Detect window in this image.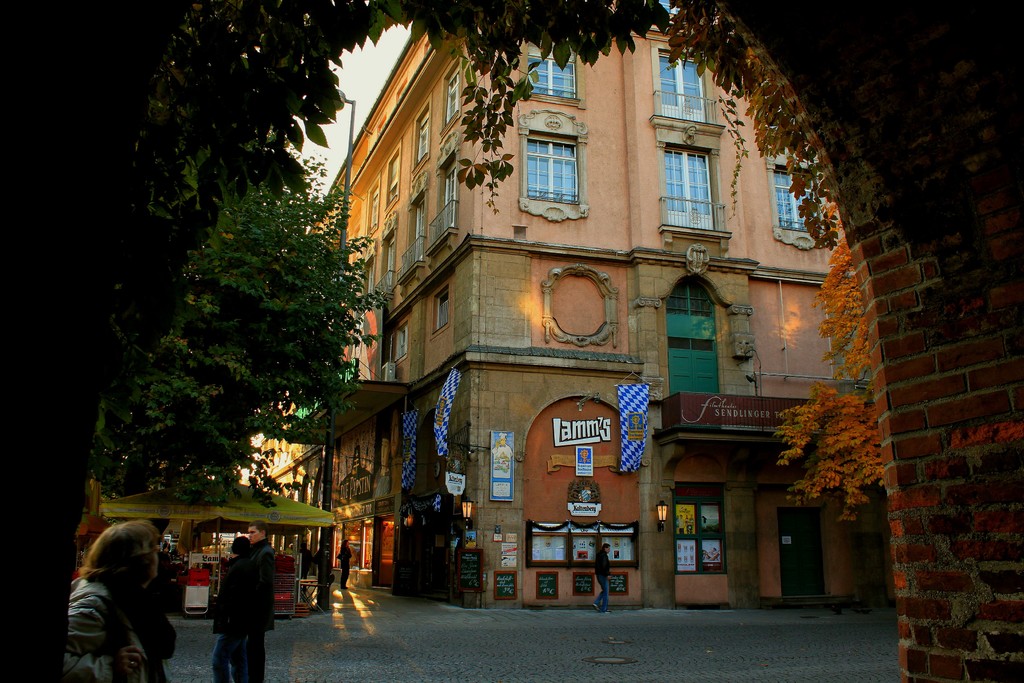
Detection: crop(413, 196, 425, 257).
